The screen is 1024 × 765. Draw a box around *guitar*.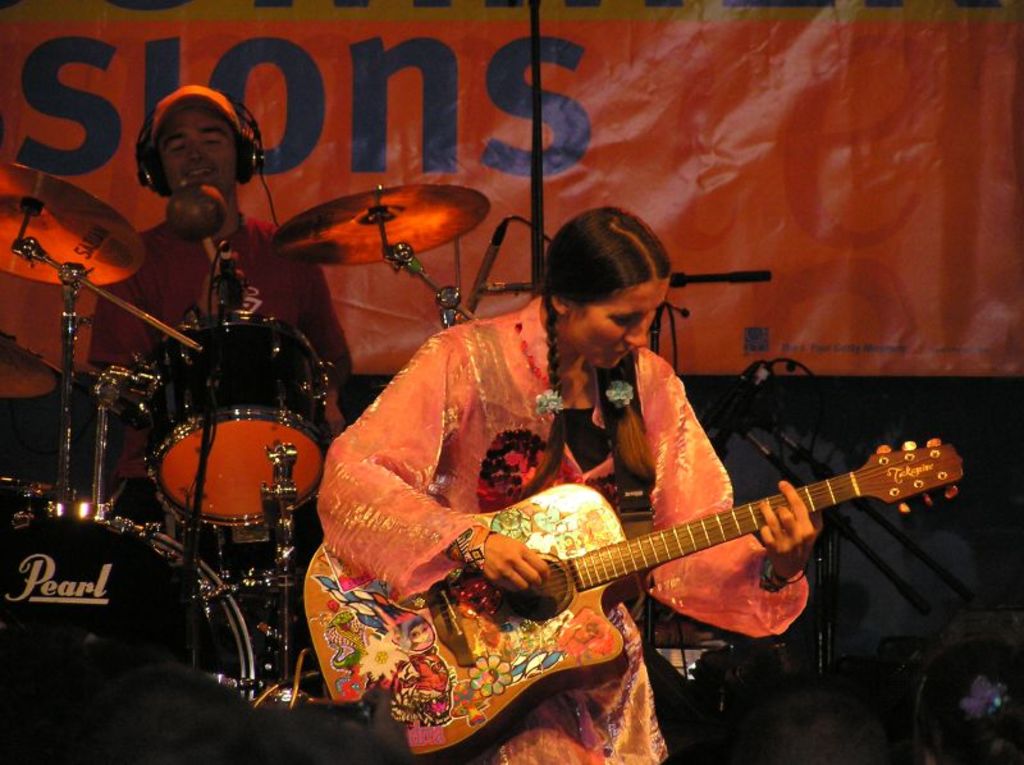
[x1=375, y1=414, x2=956, y2=728].
